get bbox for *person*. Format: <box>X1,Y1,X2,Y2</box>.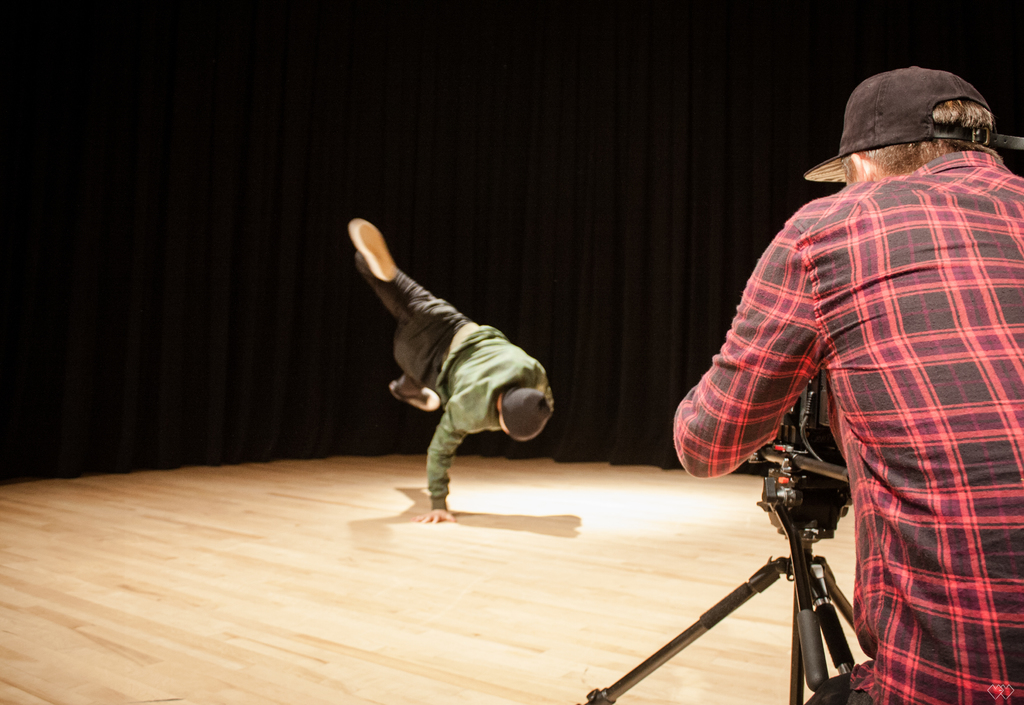
<box>675,54,1018,647</box>.
